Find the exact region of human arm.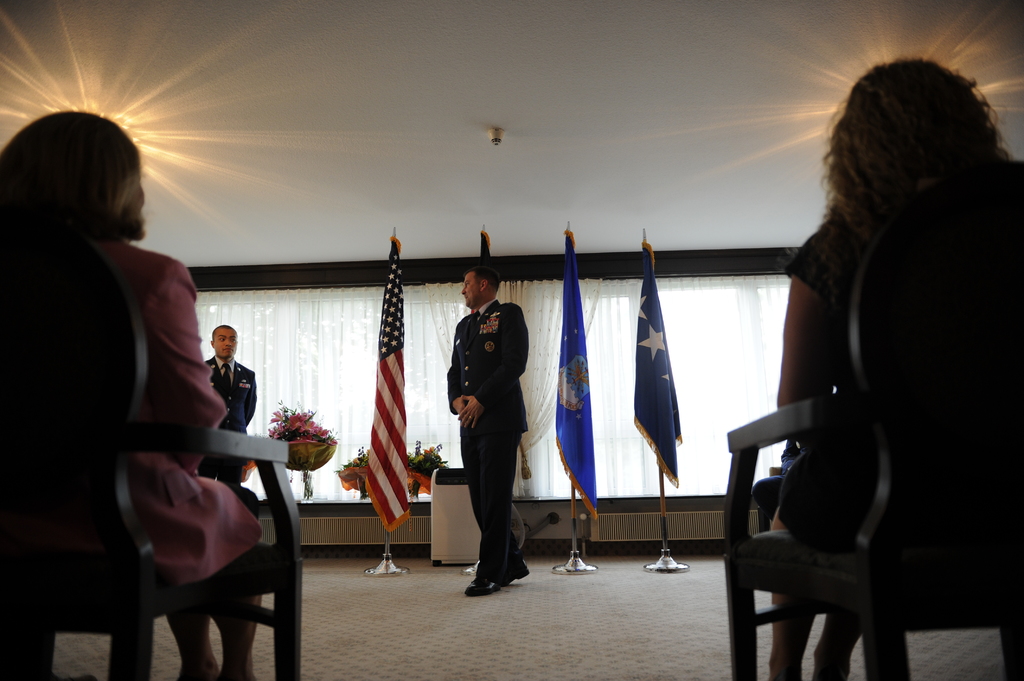
Exact region: 769, 224, 833, 406.
